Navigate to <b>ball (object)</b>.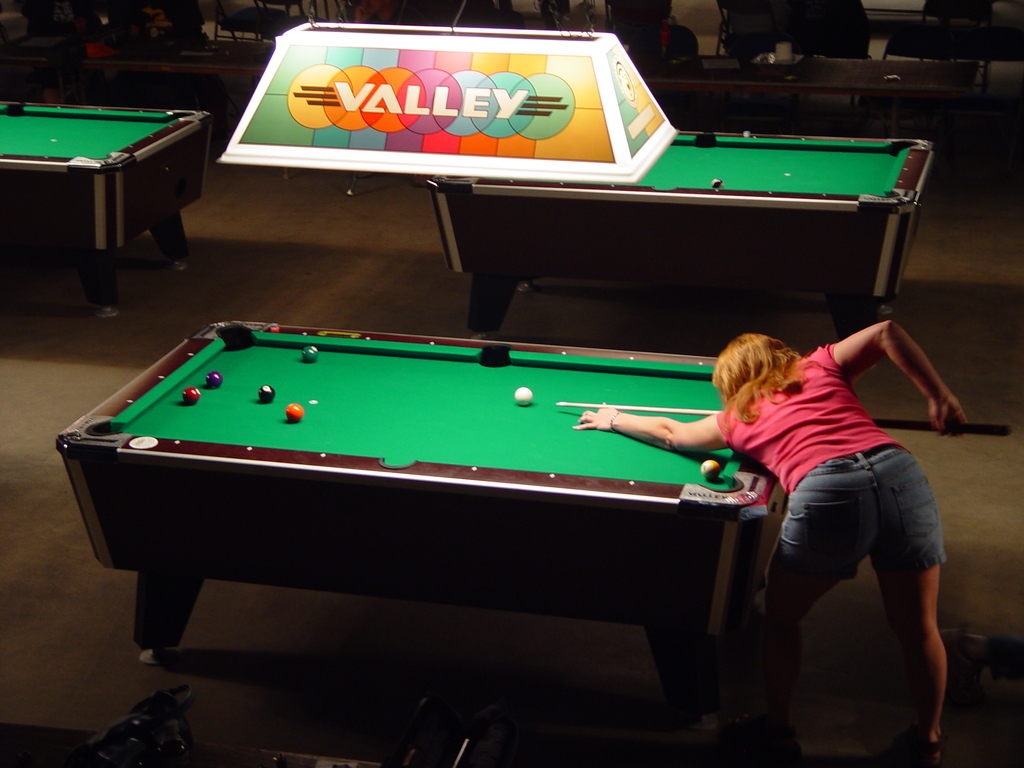
Navigation target: <bbox>298, 346, 318, 362</bbox>.
